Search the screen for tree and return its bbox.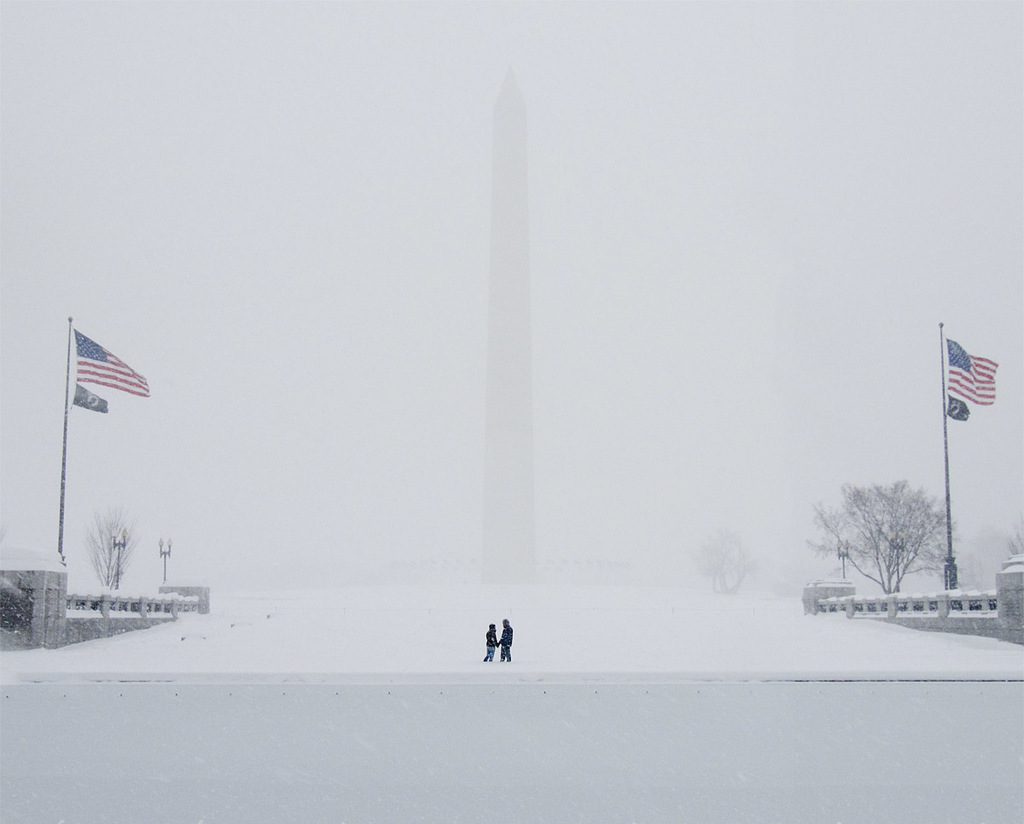
Found: locate(76, 502, 147, 594).
